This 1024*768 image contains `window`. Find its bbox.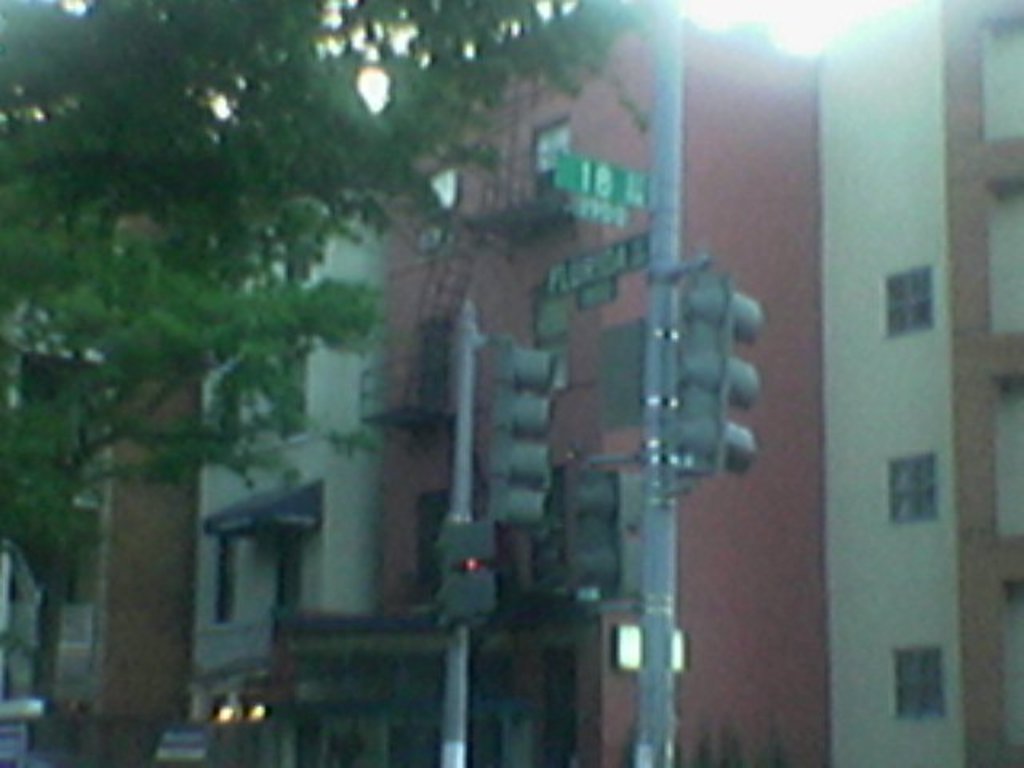
274:536:298:603.
